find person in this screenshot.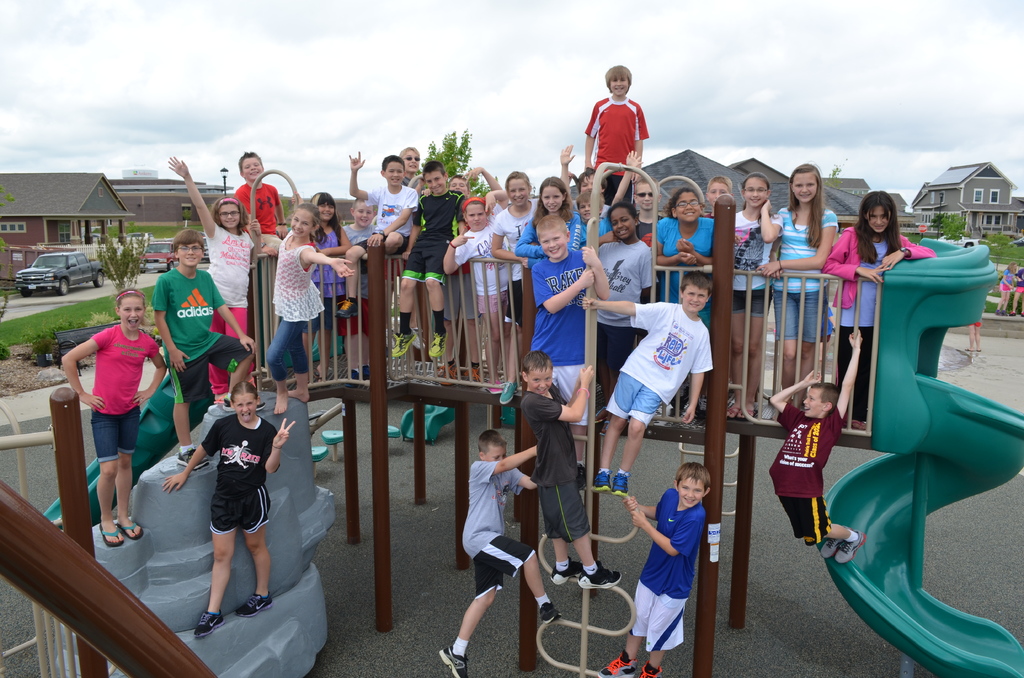
The bounding box for person is 516,172,586,264.
